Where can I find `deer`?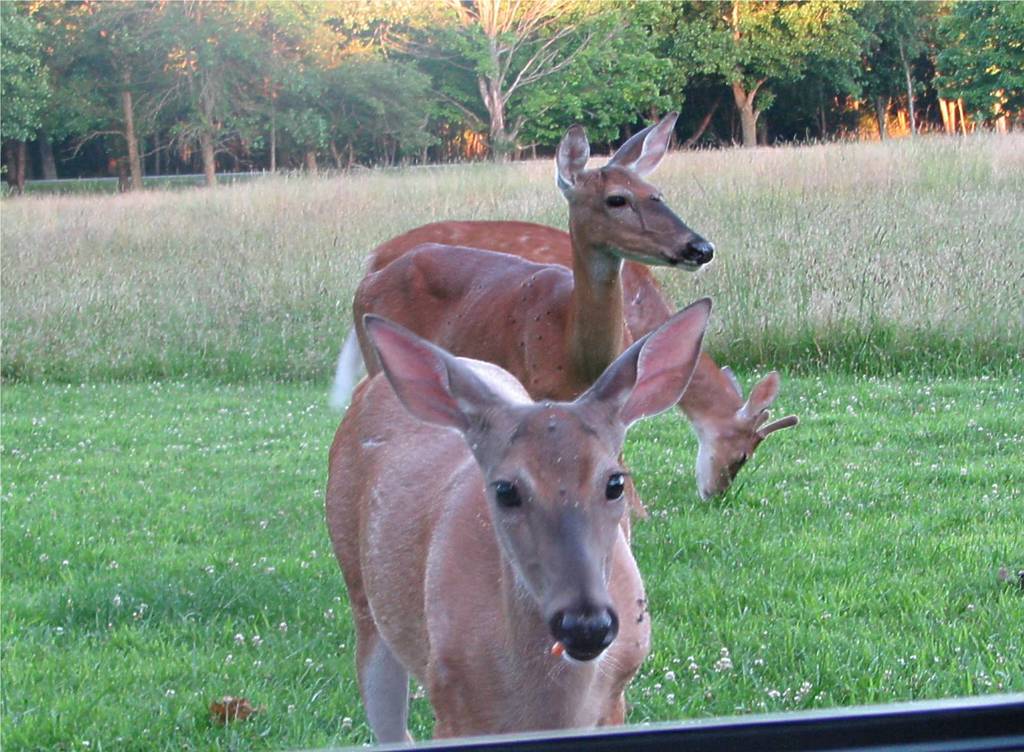
You can find it at left=334, top=221, right=799, bottom=505.
